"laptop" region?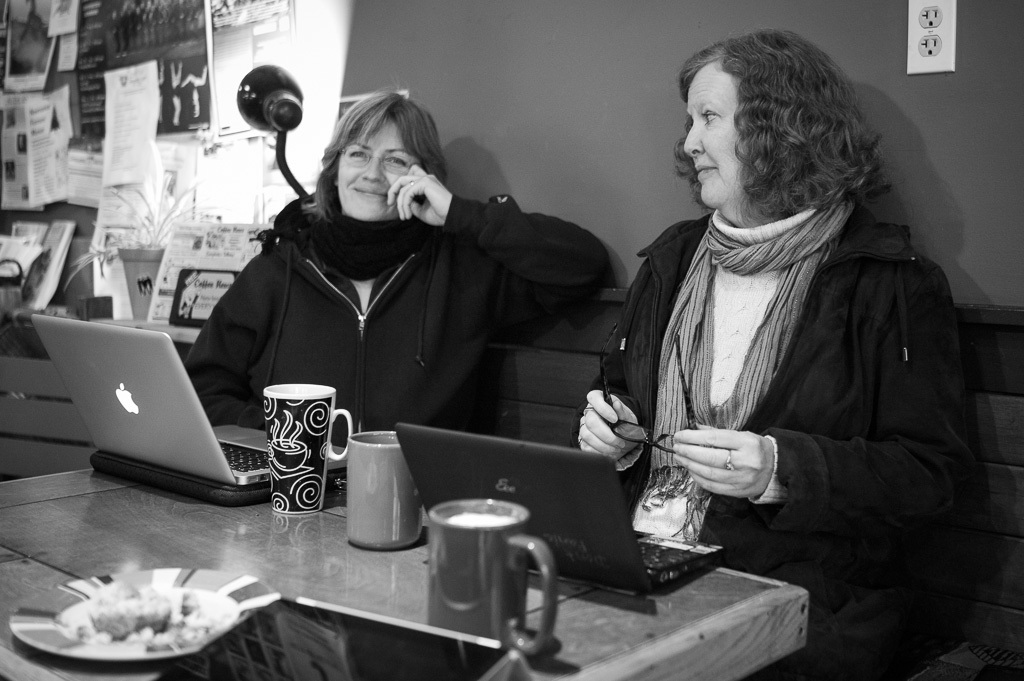
<box>393,421,724,594</box>
